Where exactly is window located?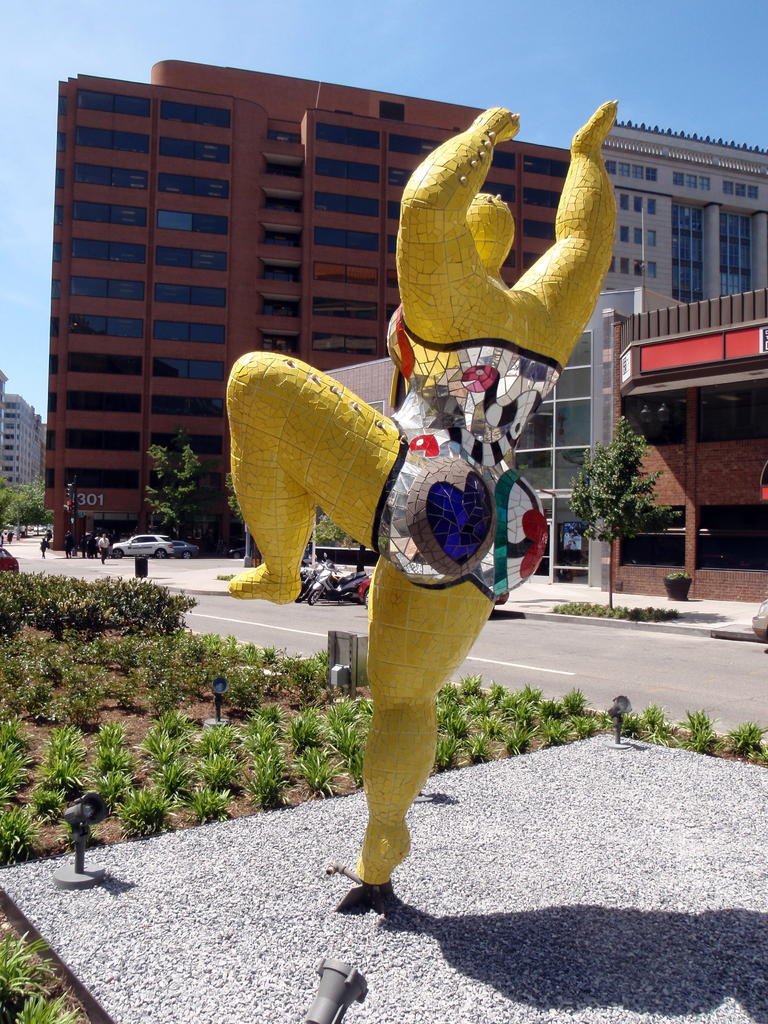
Its bounding box is <bbox>70, 161, 149, 191</bbox>.
